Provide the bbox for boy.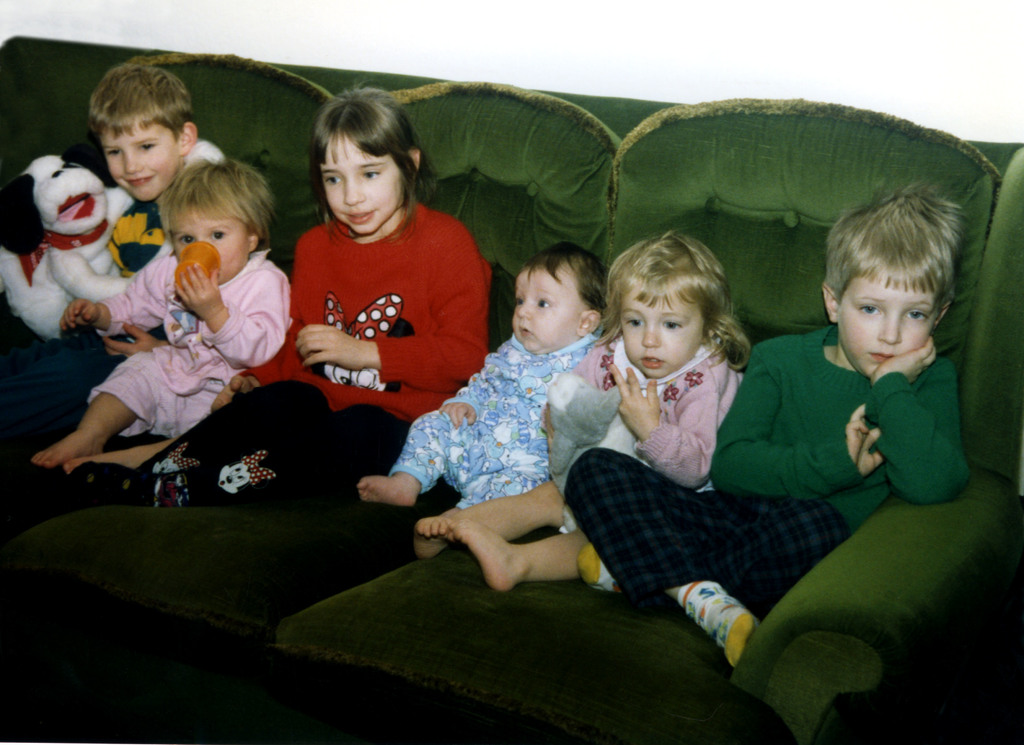
(left=0, top=63, right=225, bottom=441).
